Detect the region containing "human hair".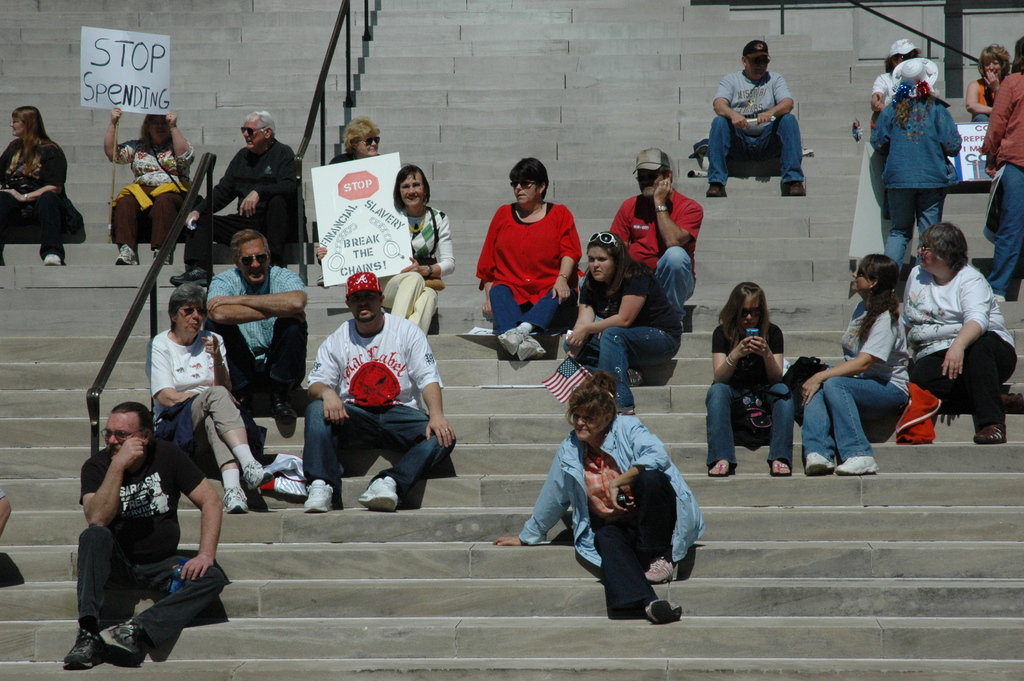
856/252/900/346.
